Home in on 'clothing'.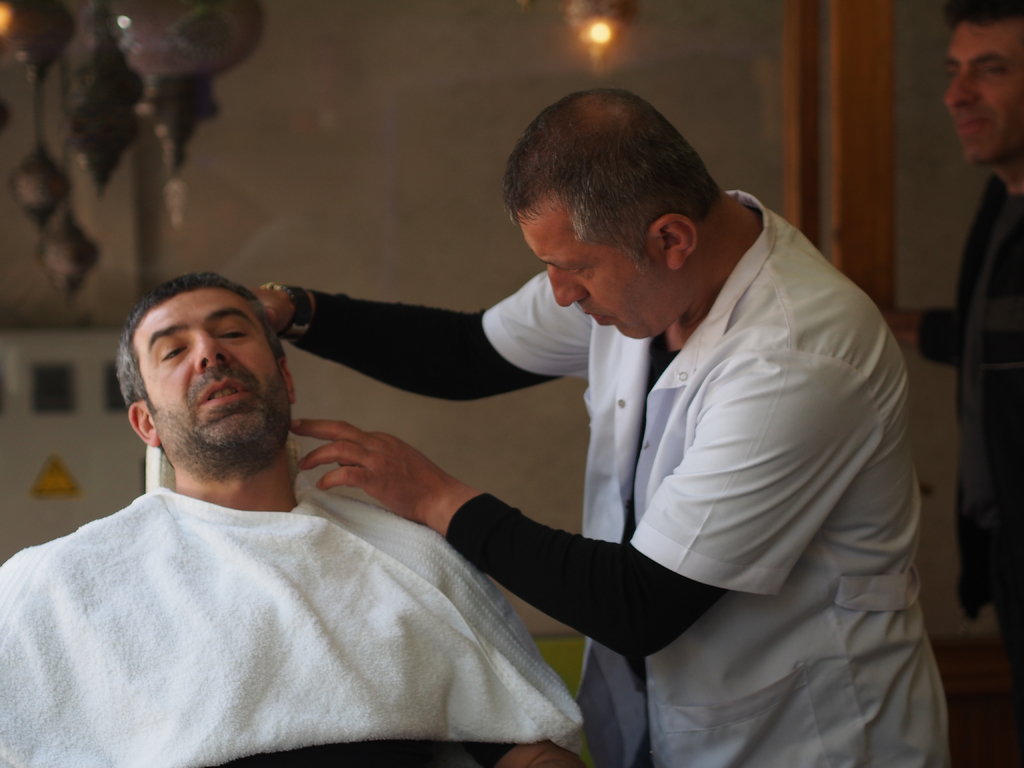
Homed in at <region>215, 739, 532, 767</region>.
